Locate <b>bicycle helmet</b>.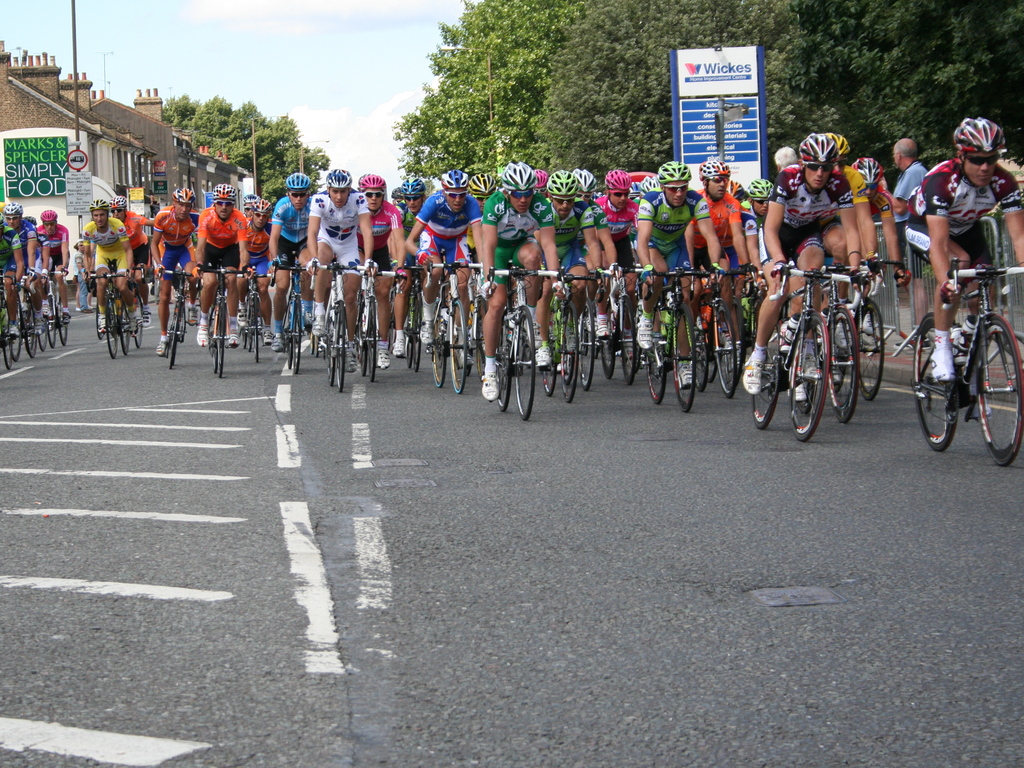
Bounding box: <bbox>726, 184, 748, 200</bbox>.
